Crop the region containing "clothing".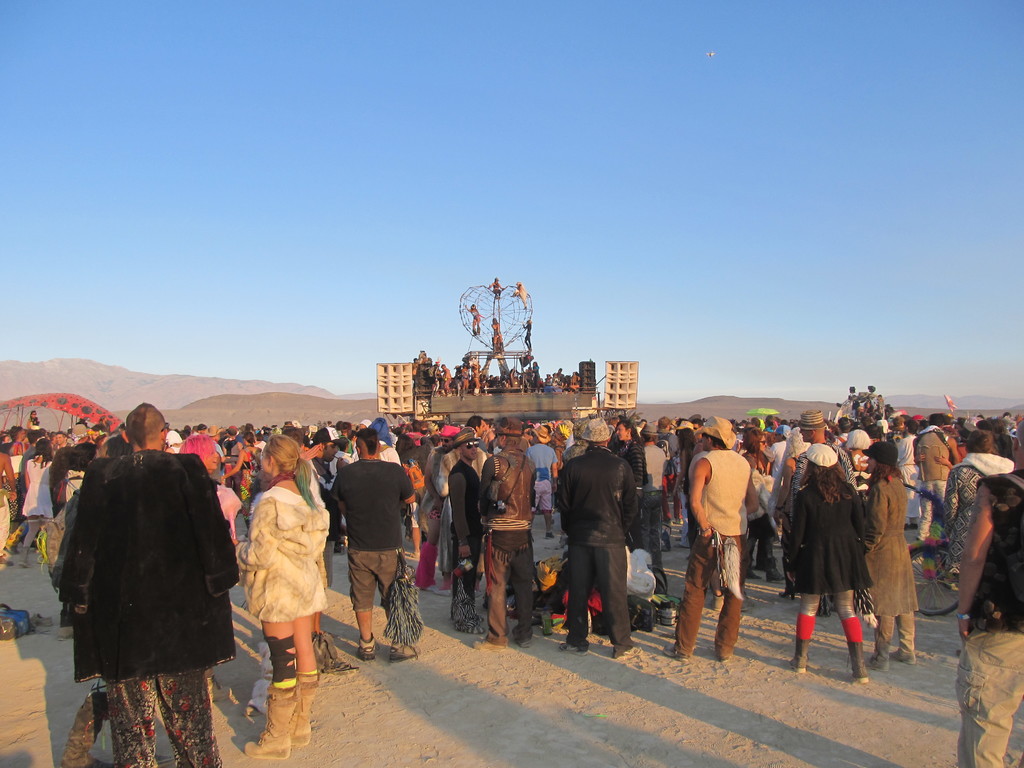
Crop region: x1=854, y1=474, x2=924, y2=632.
